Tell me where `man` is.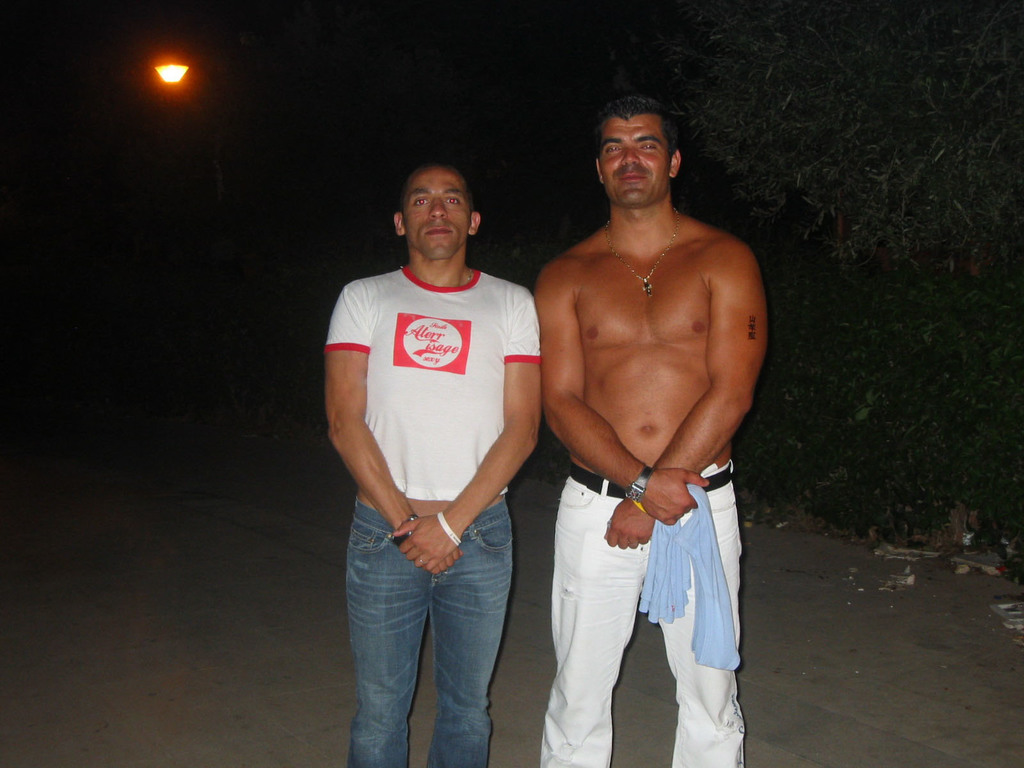
`man` is at locate(314, 165, 535, 767).
